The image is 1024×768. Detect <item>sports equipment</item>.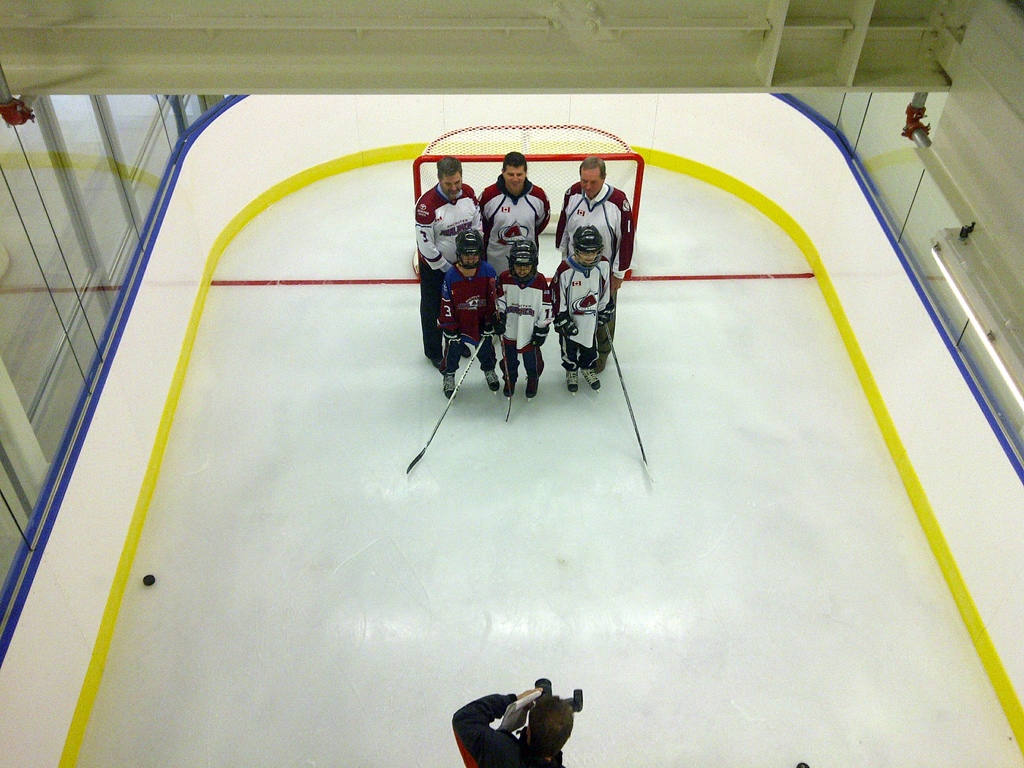
Detection: <box>404,336,485,470</box>.
